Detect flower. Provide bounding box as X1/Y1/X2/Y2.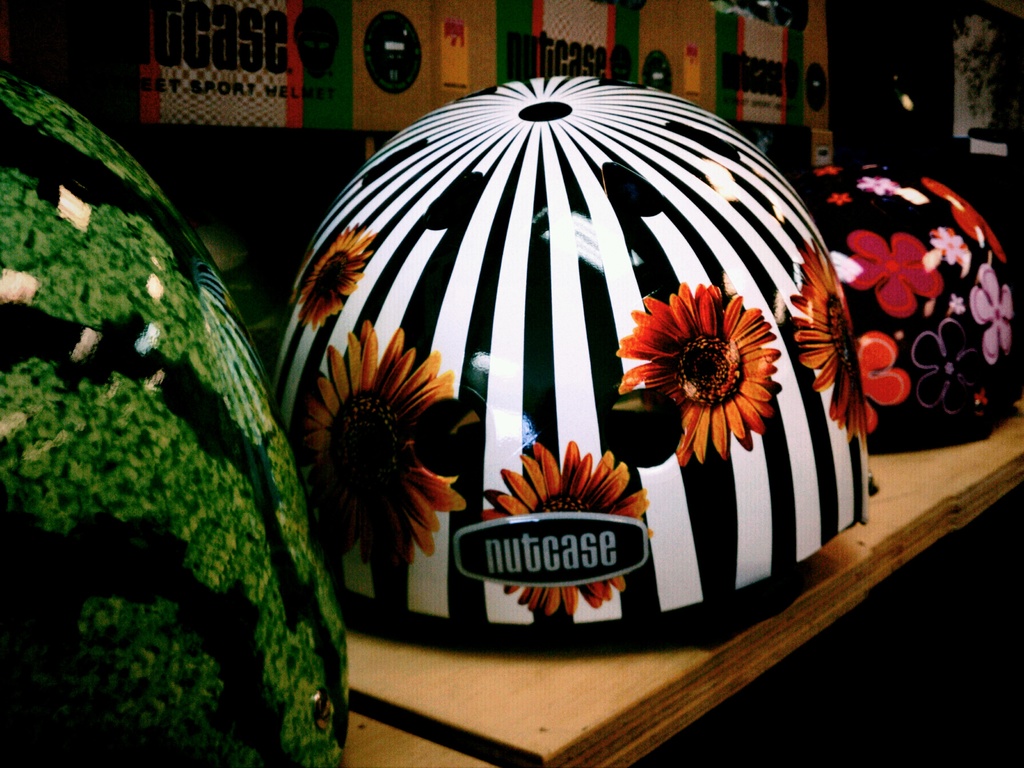
824/193/850/207.
